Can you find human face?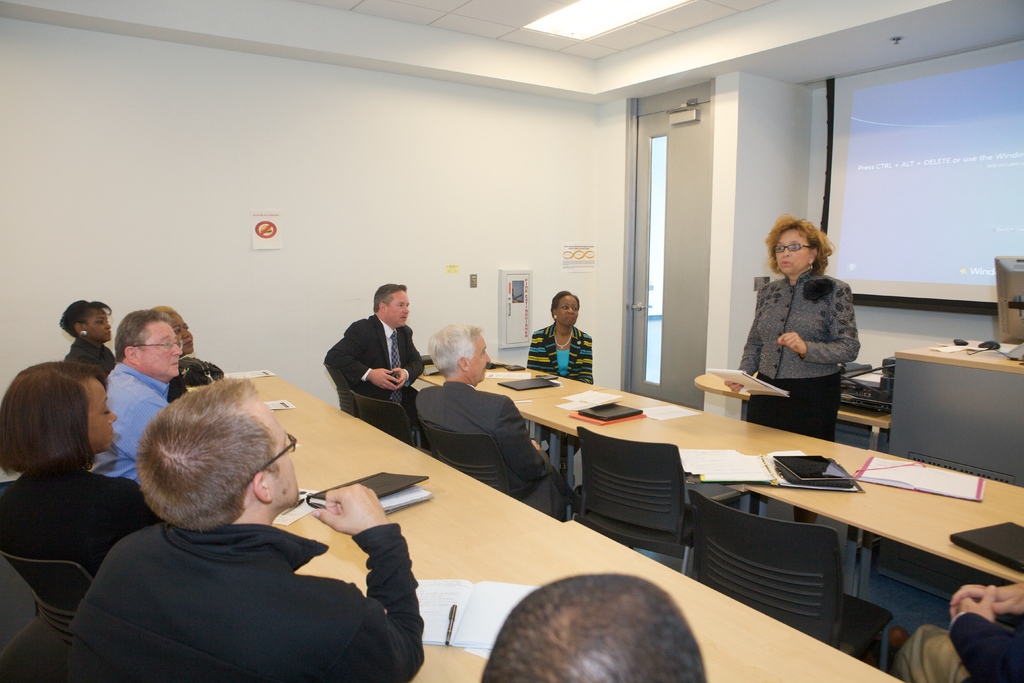
Yes, bounding box: [85,308,113,343].
